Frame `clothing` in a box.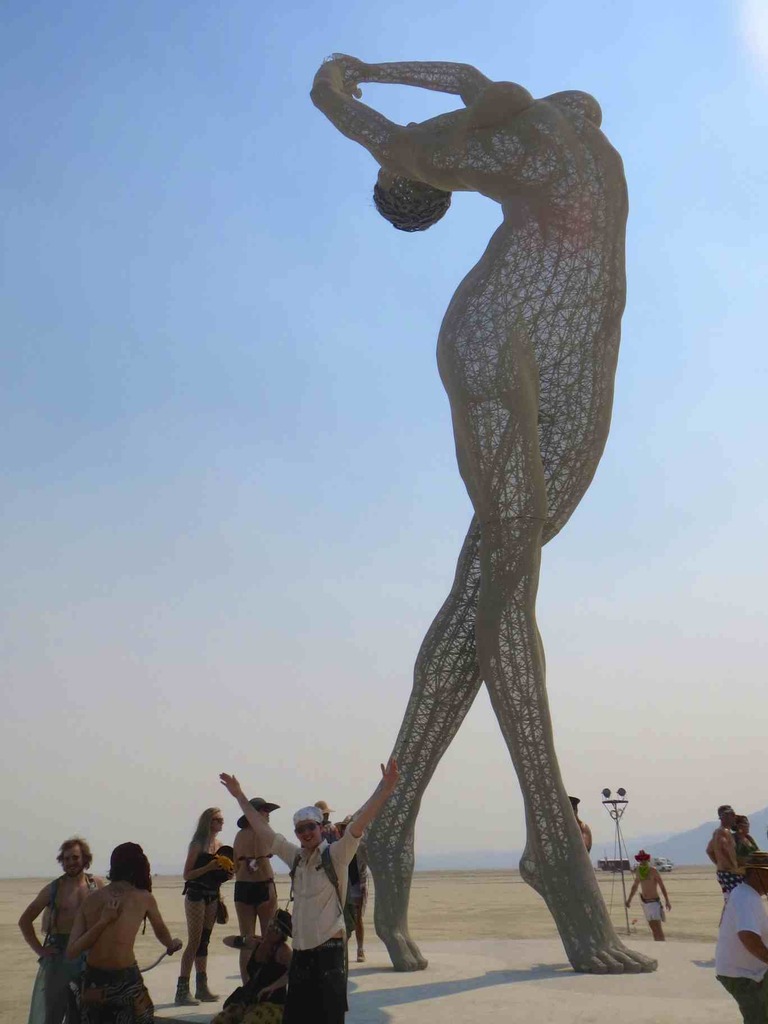
Rect(29, 870, 81, 1023).
